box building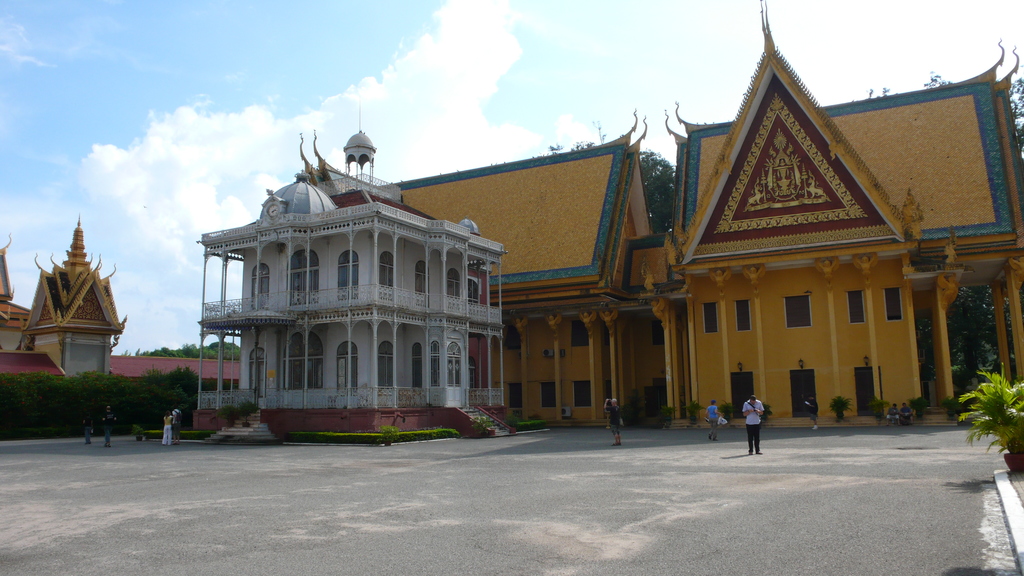
{"left": 401, "top": 116, "right": 664, "bottom": 420}
